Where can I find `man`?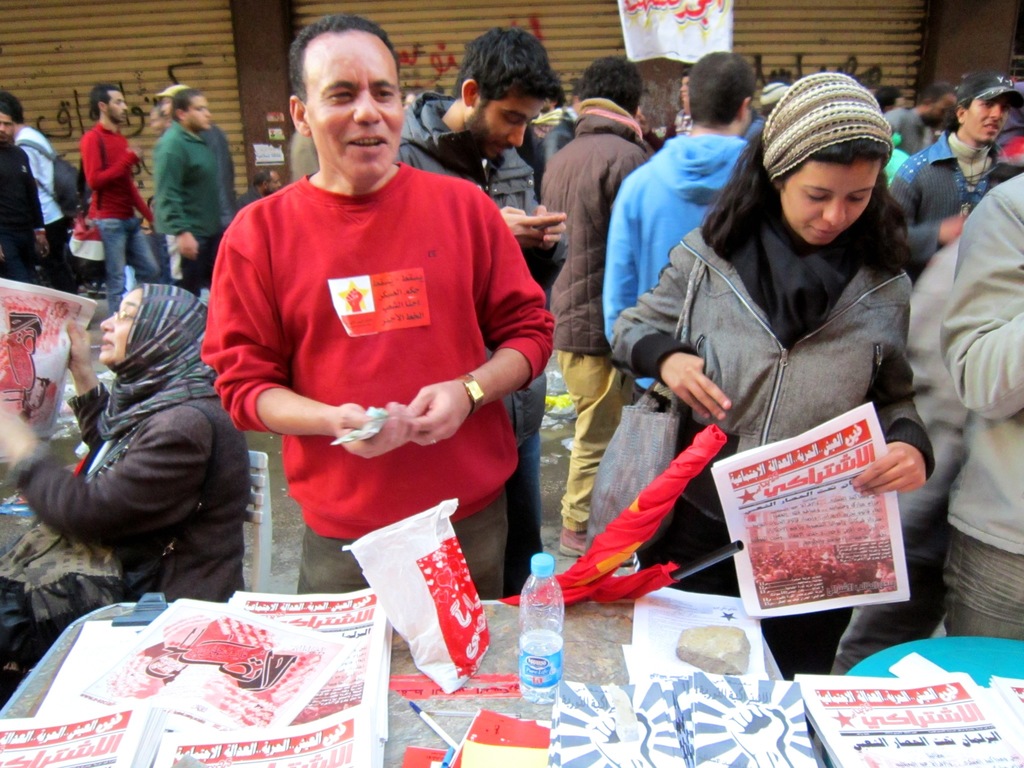
You can find it at [left=241, top=170, right=270, bottom=205].
